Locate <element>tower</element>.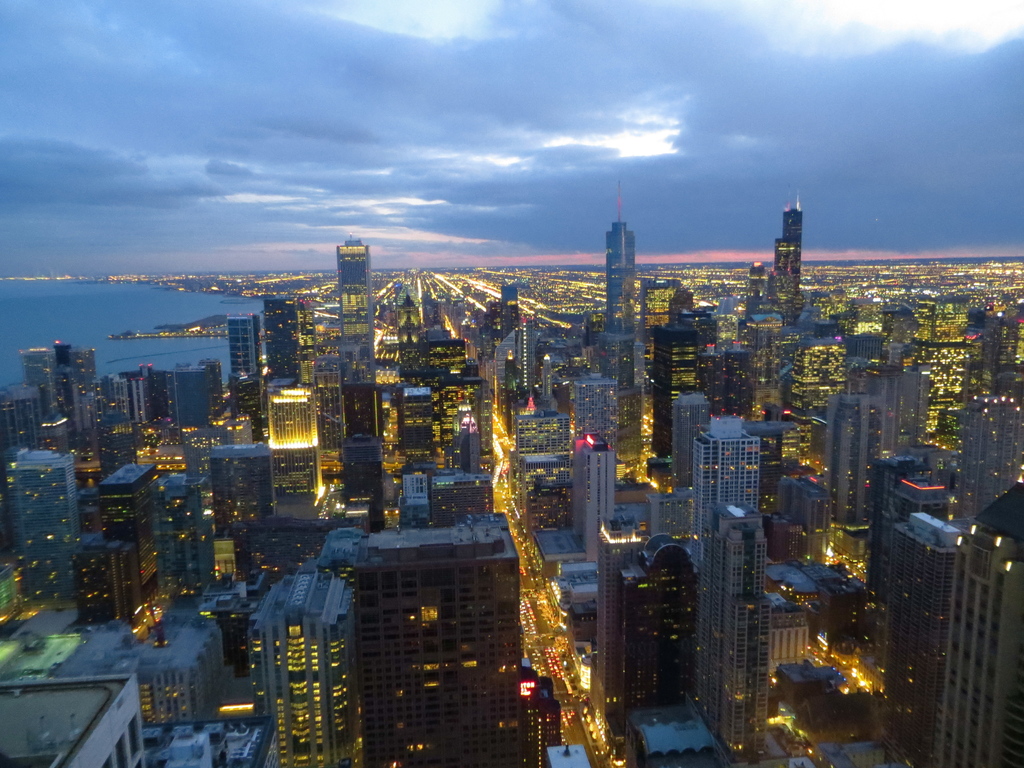
Bounding box: bbox=[159, 465, 226, 591].
